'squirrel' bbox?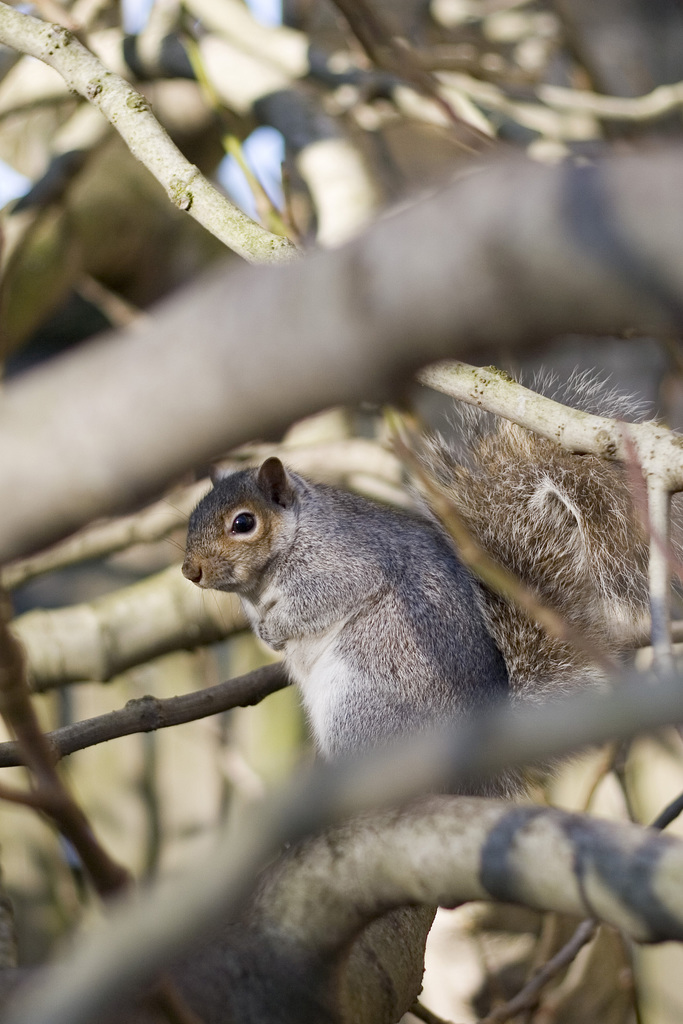
[left=171, top=364, right=672, bottom=810]
